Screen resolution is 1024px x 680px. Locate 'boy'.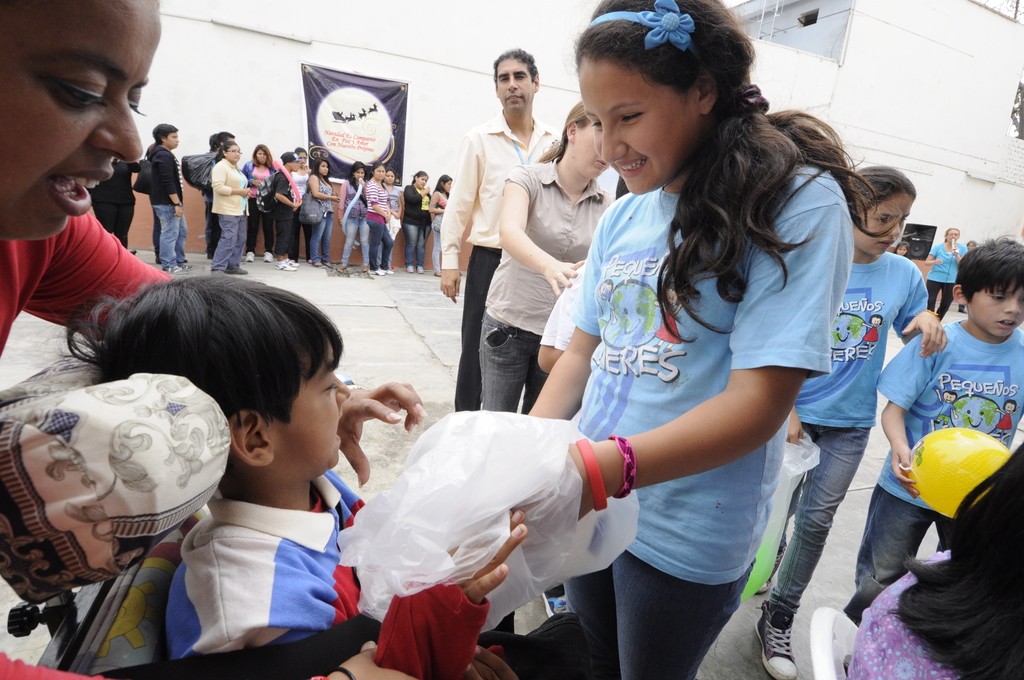
bbox(150, 124, 193, 277).
